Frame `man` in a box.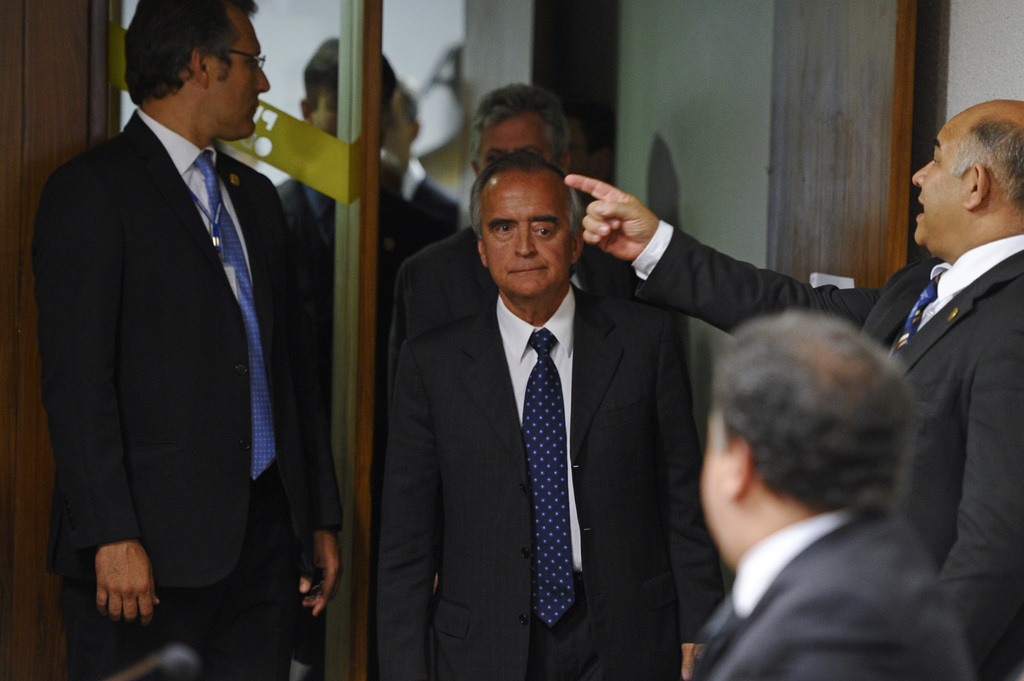
<region>374, 83, 458, 266</region>.
